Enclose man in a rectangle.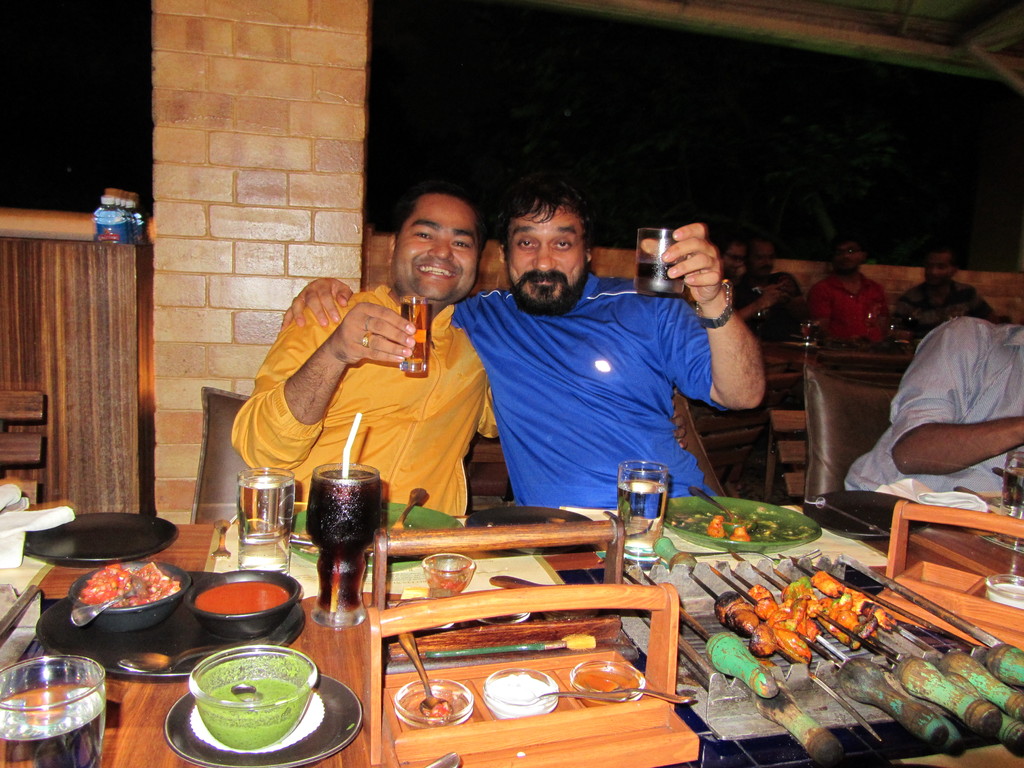
detection(895, 245, 993, 333).
